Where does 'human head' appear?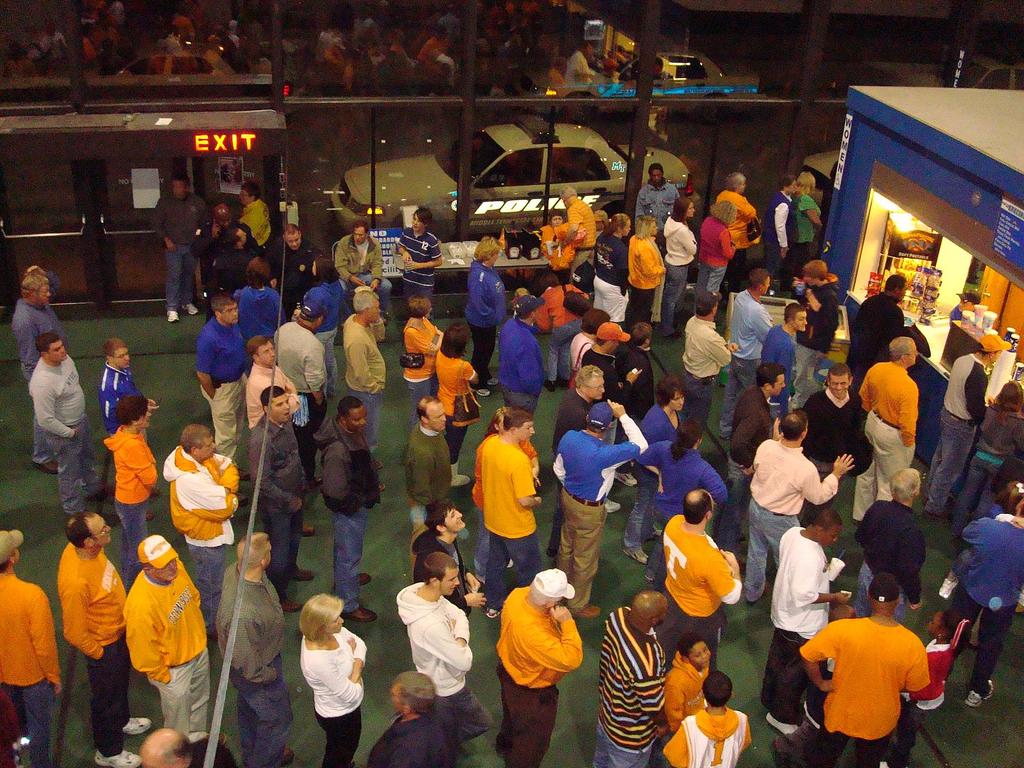
Appears at {"x1": 99, "y1": 339, "x2": 131, "y2": 372}.
